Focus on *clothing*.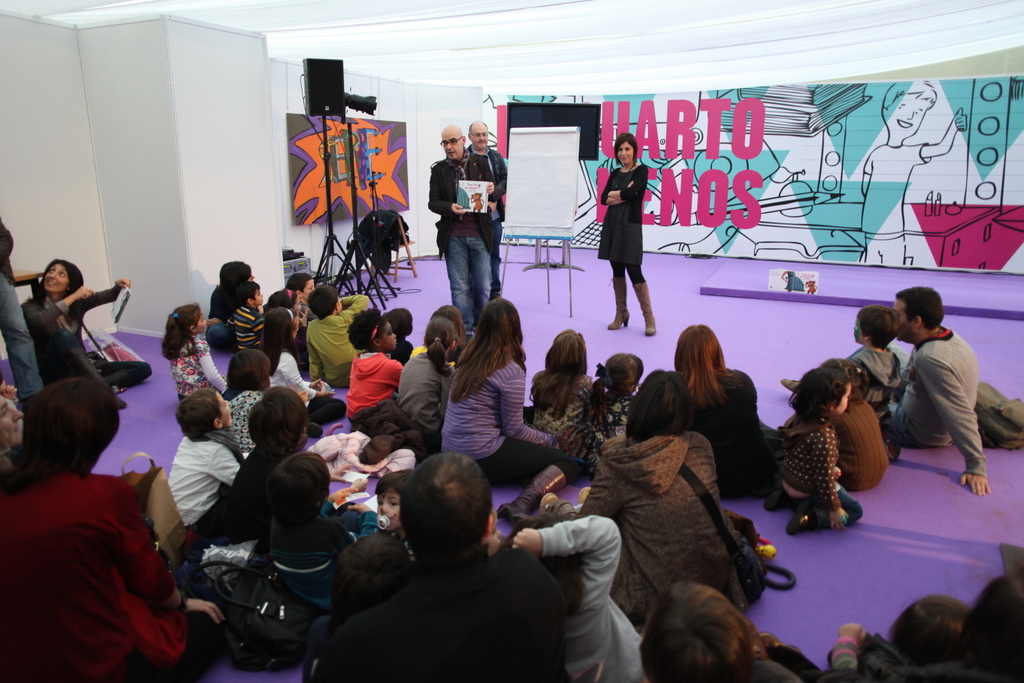
Focused at select_region(225, 304, 267, 351).
